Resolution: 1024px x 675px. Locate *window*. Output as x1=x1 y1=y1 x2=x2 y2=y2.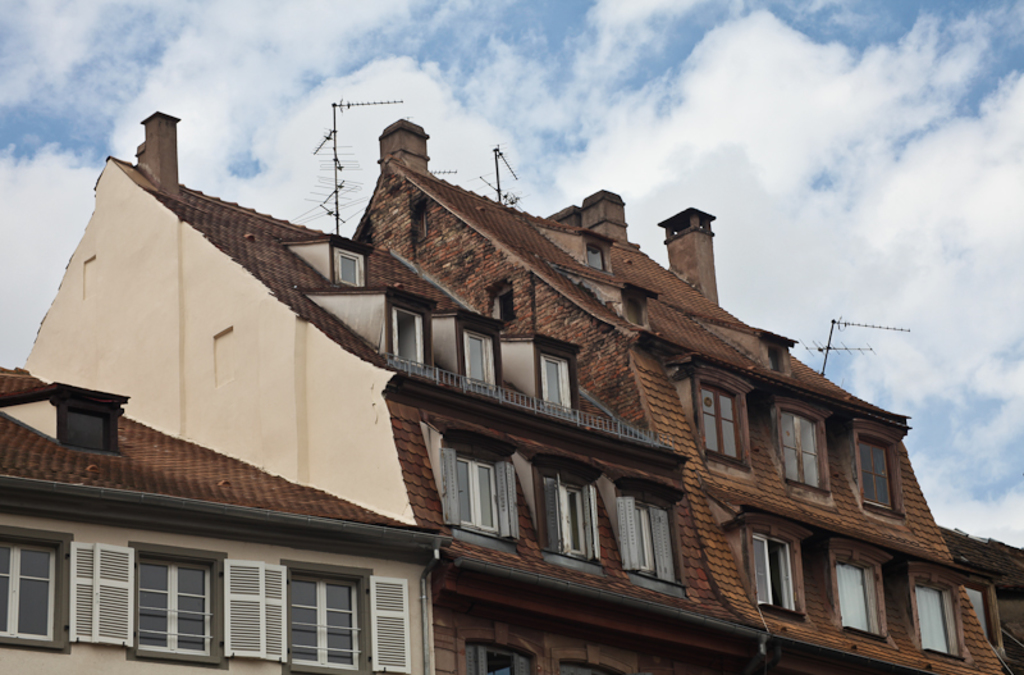
x1=617 y1=292 x2=641 y2=327.
